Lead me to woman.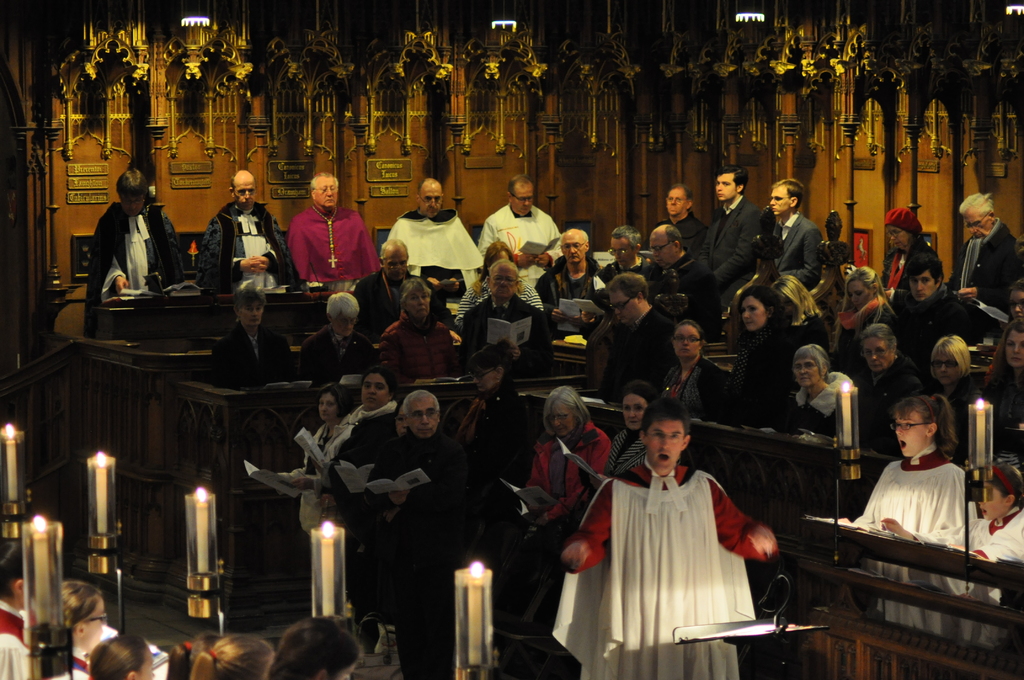
Lead to 652:321:736:432.
